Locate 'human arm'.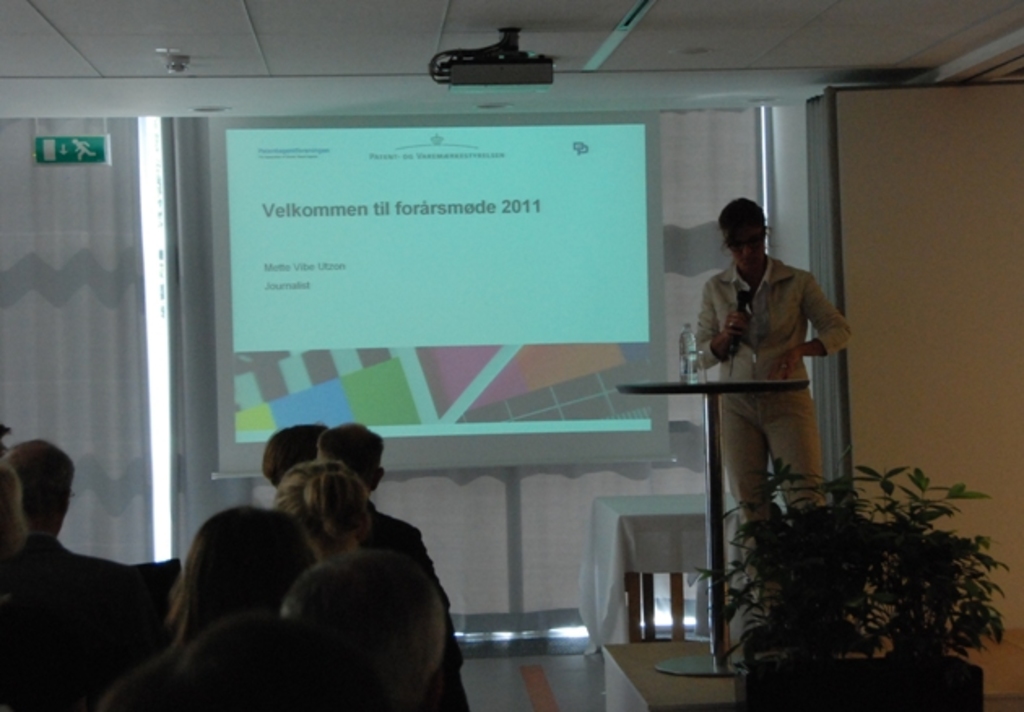
Bounding box: region(692, 288, 751, 372).
